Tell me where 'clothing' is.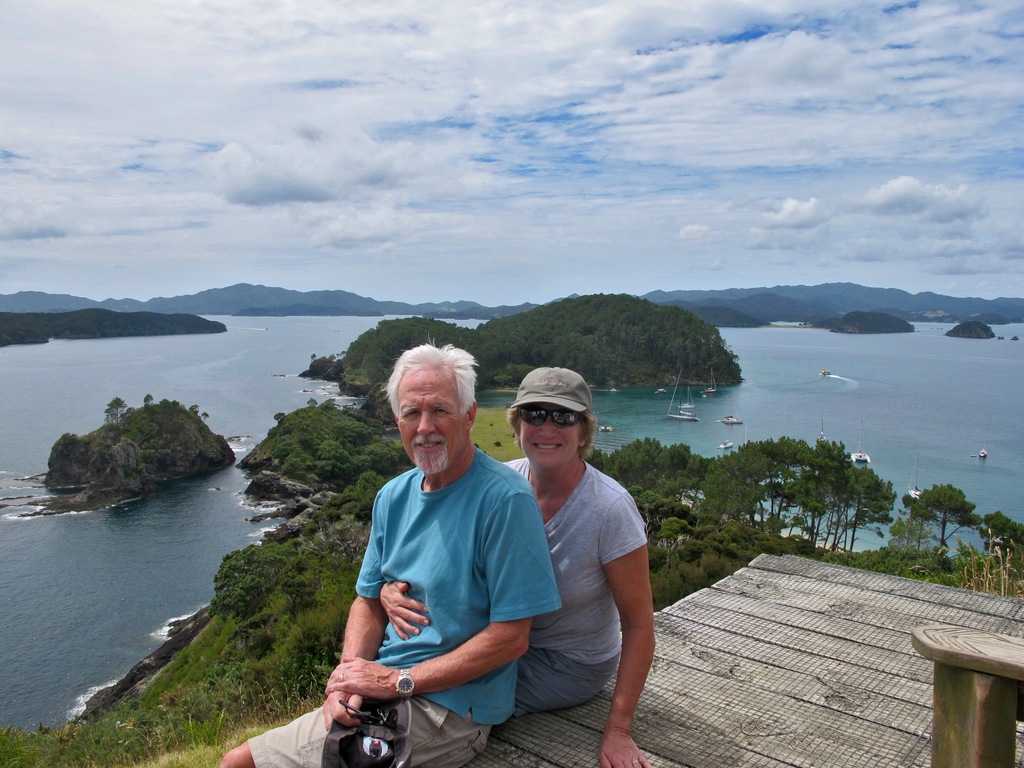
'clothing' is at box(335, 421, 550, 735).
